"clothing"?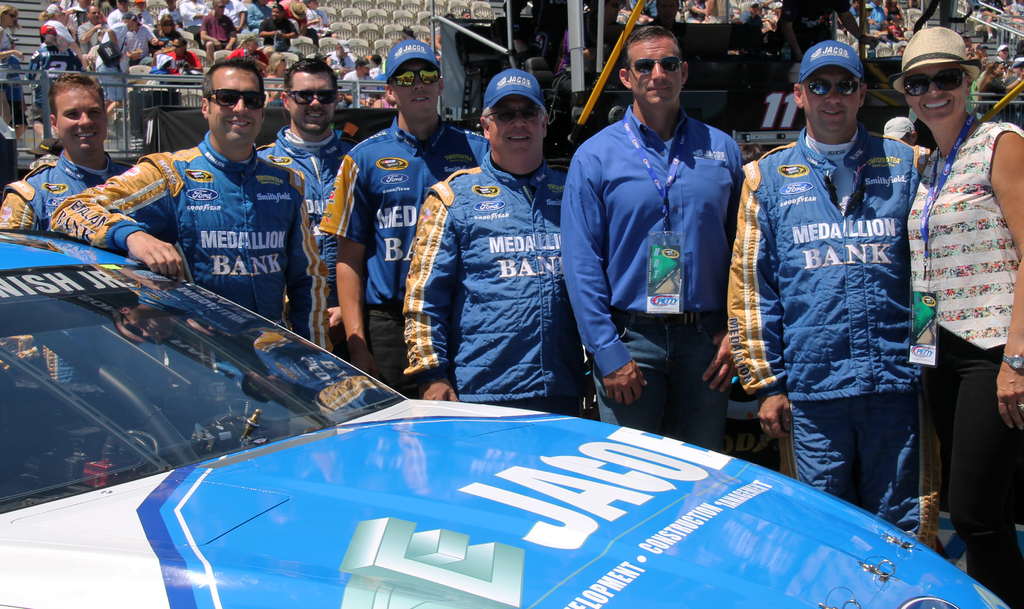
x1=344 y1=69 x2=372 y2=83
